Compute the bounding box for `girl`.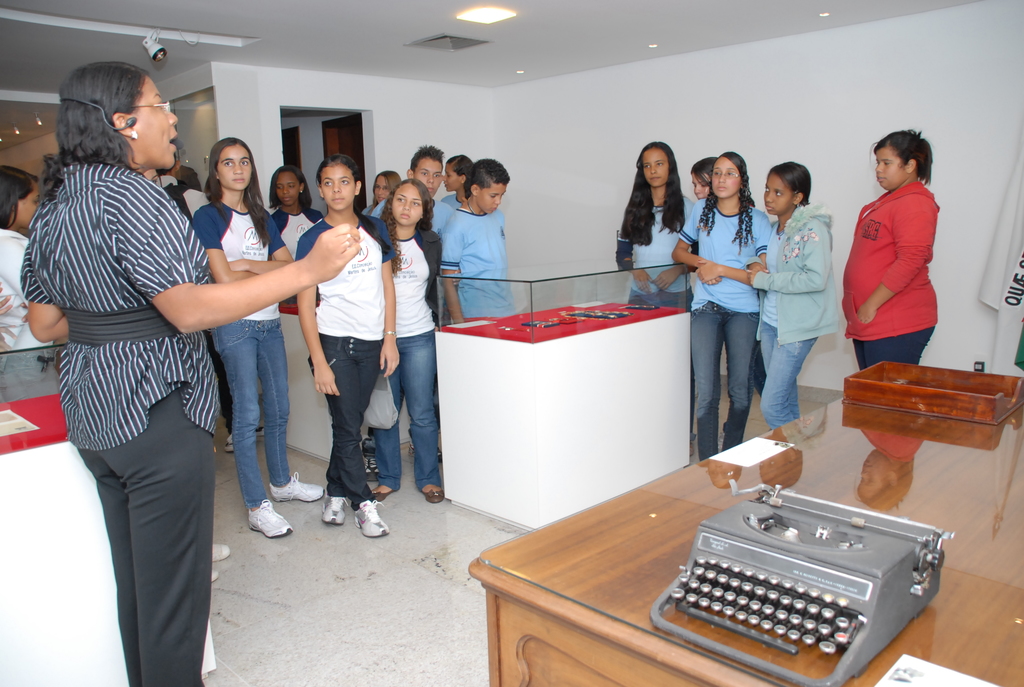
<box>751,161,842,426</box>.
